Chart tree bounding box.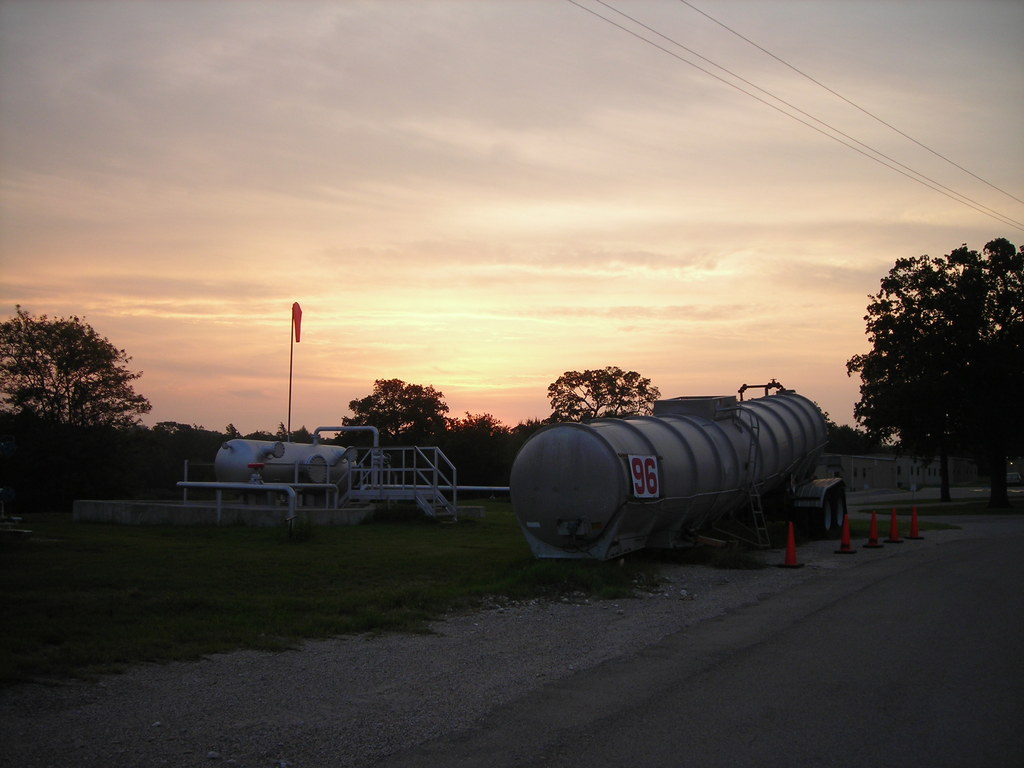
Charted: bbox=[13, 285, 148, 498].
